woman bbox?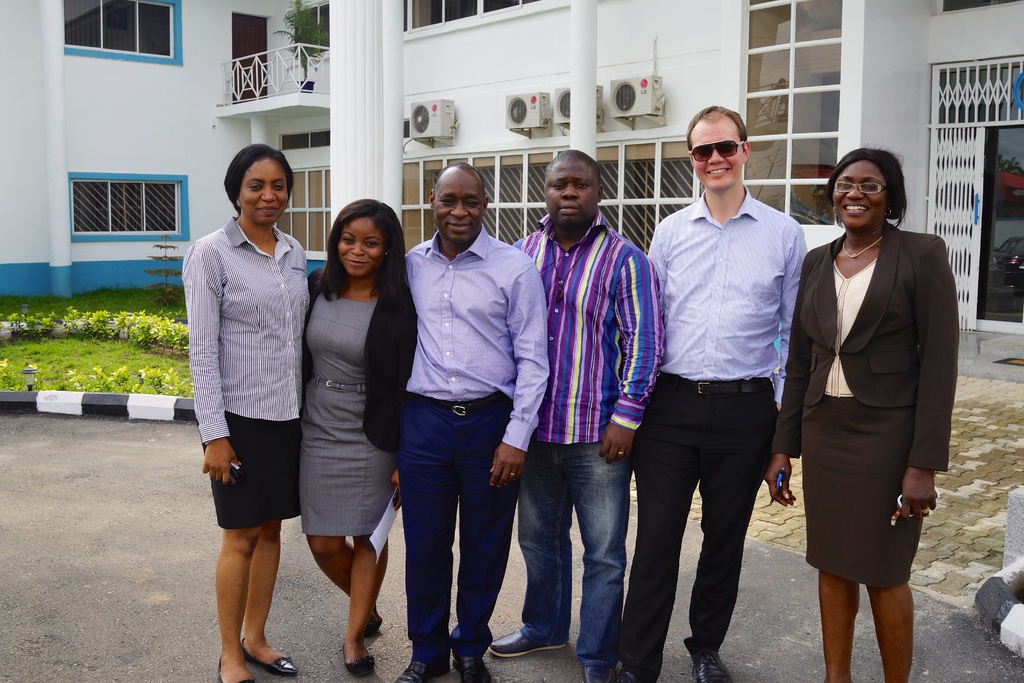
detection(180, 140, 318, 682)
